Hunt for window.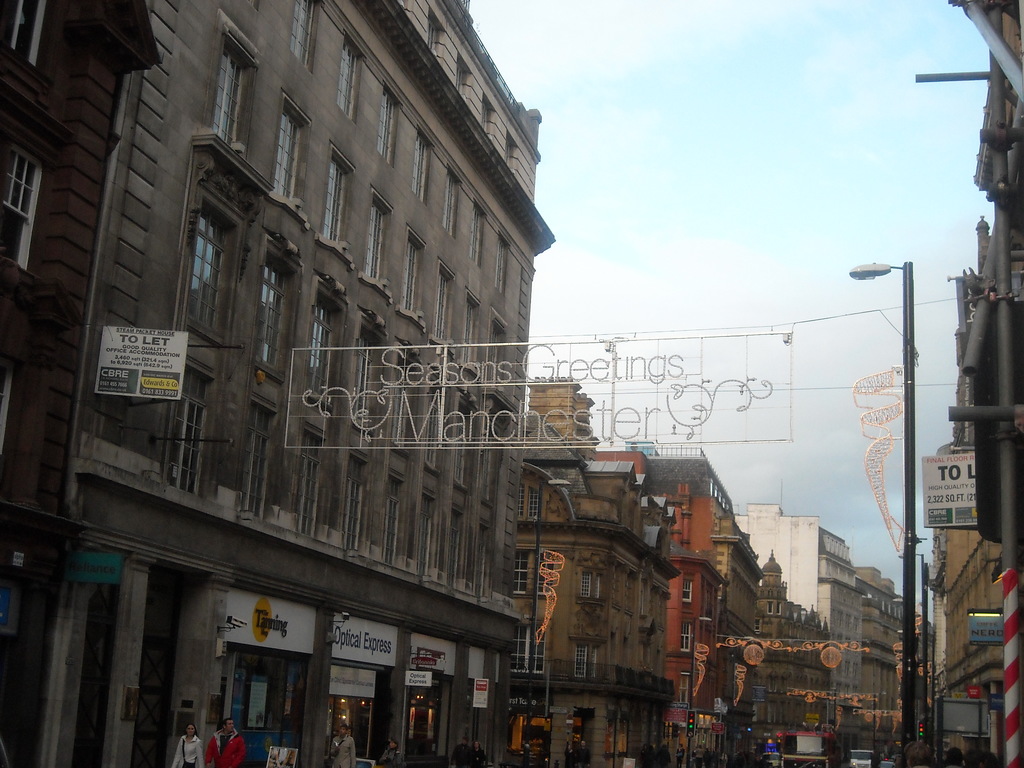
Hunted down at 269/81/308/209.
